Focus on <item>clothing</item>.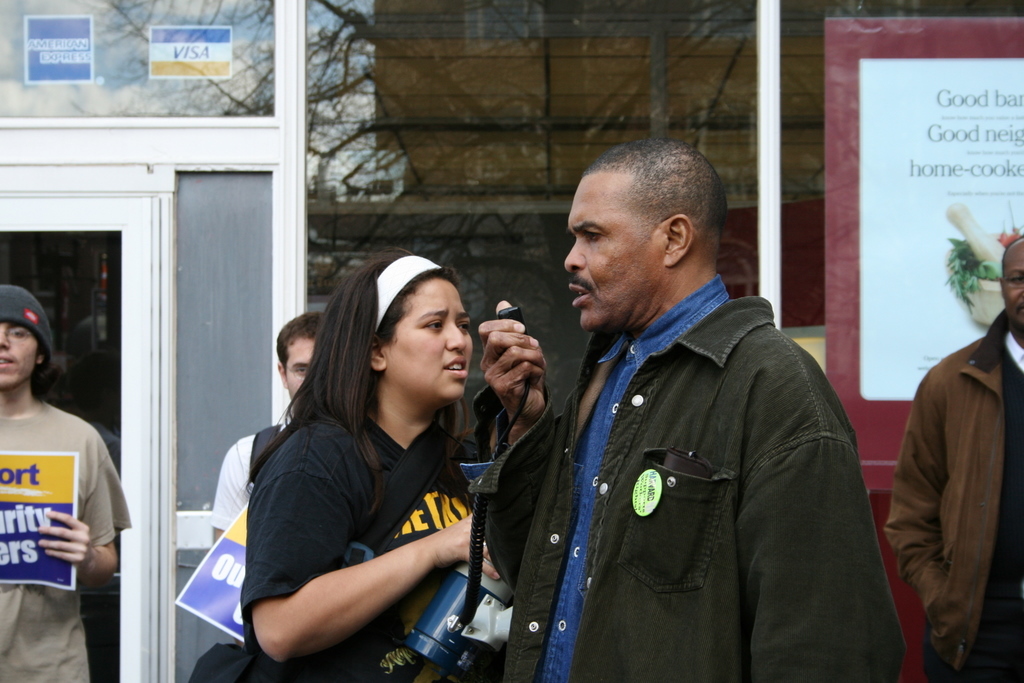
Focused at box(503, 307, 886, 666).
